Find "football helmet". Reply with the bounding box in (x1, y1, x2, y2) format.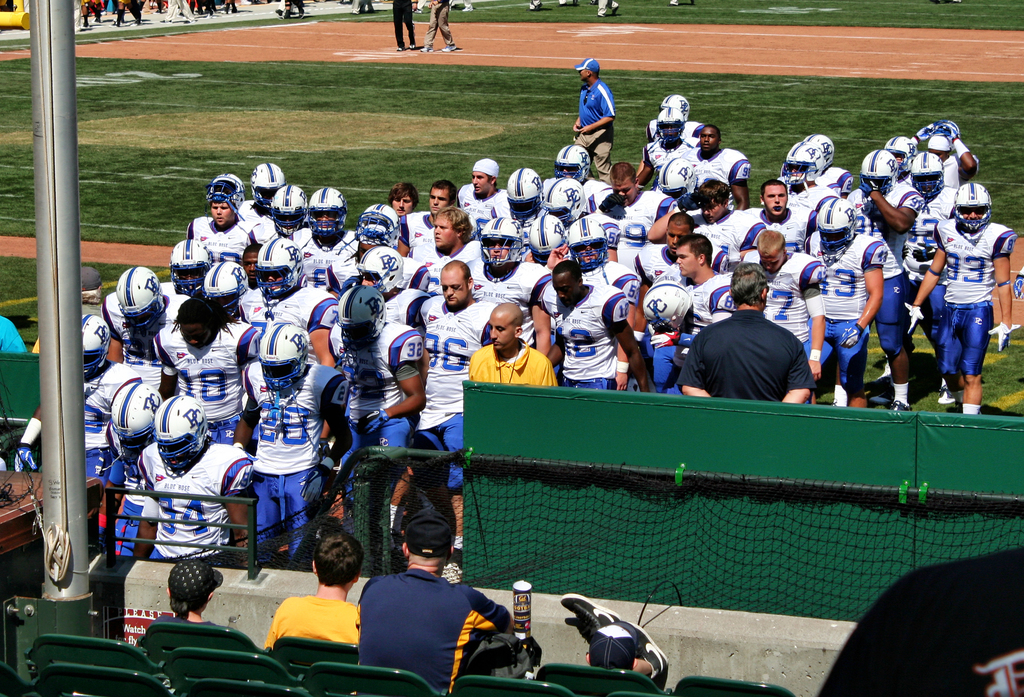
(267, 185, 308, 236).
